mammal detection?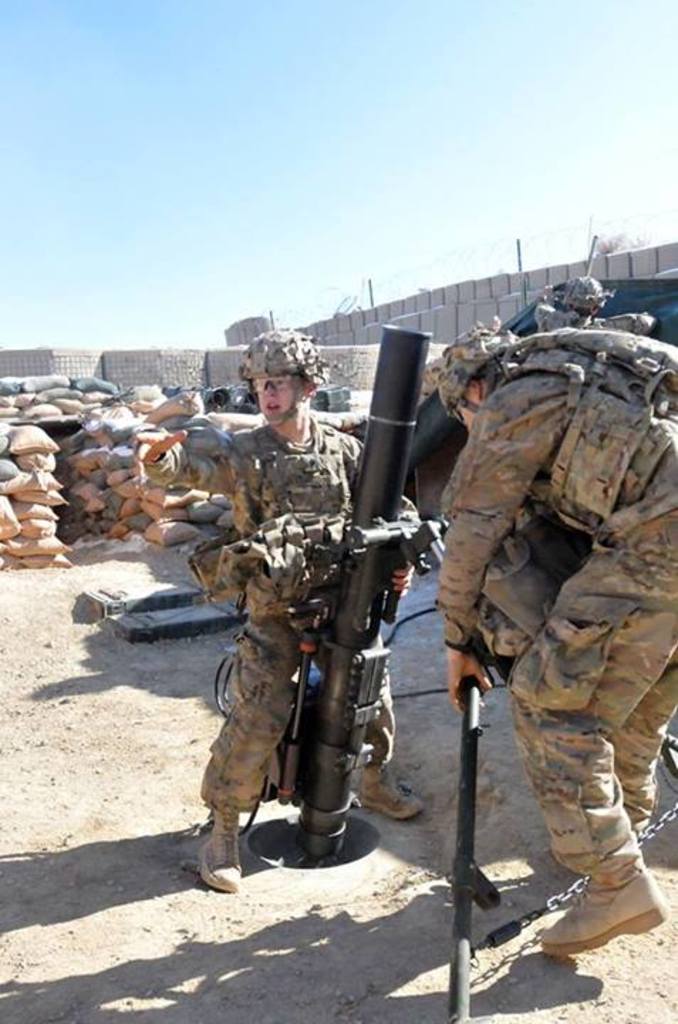
select_region(432, 324, 677, 954)
